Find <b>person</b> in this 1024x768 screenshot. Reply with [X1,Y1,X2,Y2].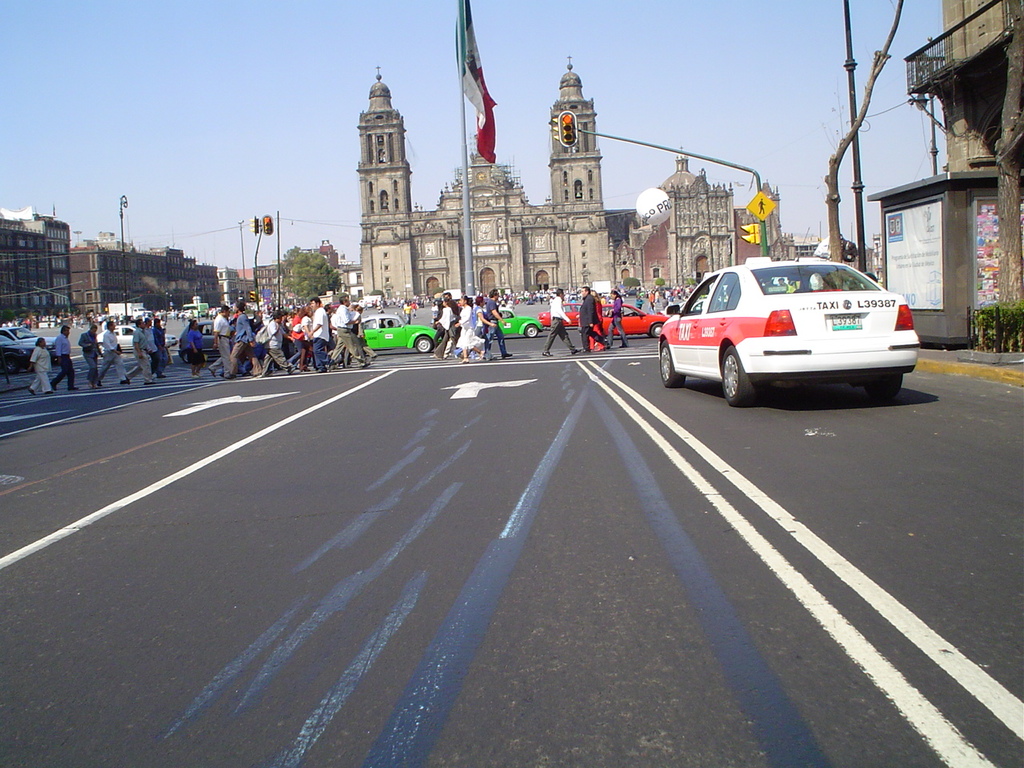
[78,324,106,386].
